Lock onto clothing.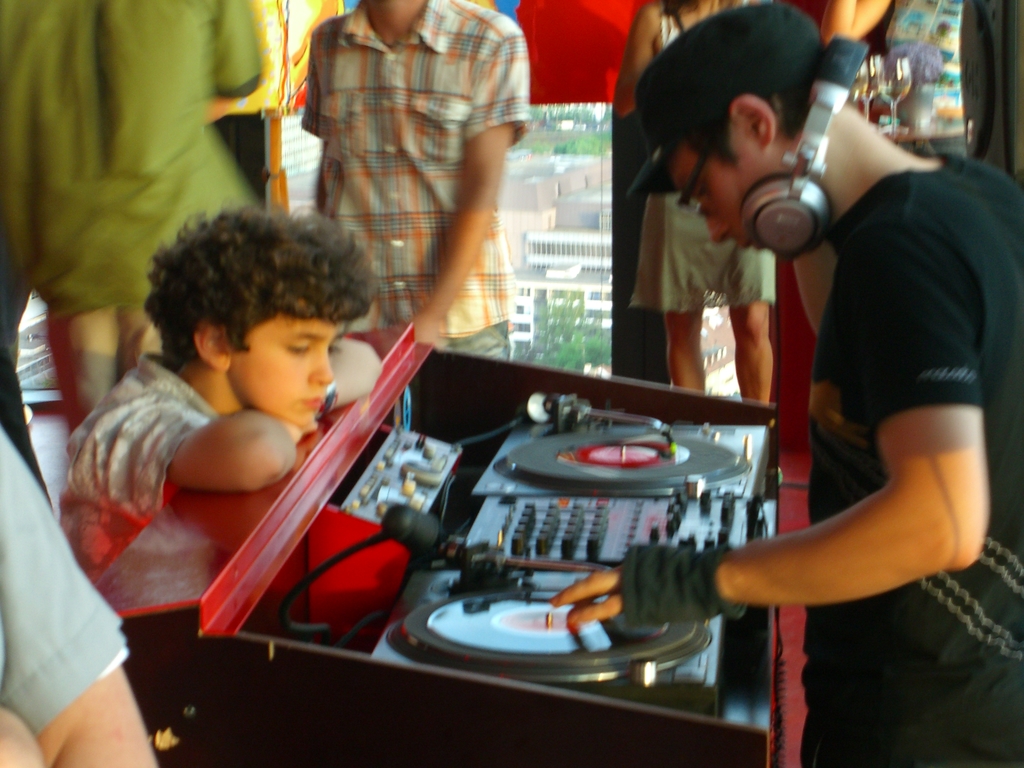
Locked: 0:415:146:752.
